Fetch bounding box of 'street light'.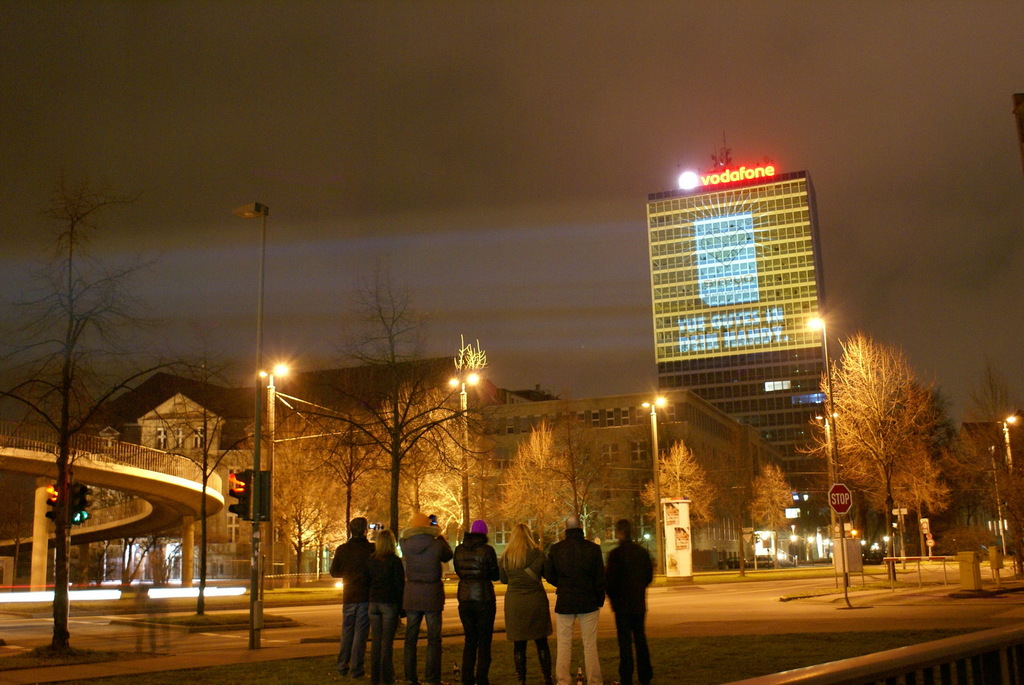
Bbox: rect(642, 395, 669, 579).
